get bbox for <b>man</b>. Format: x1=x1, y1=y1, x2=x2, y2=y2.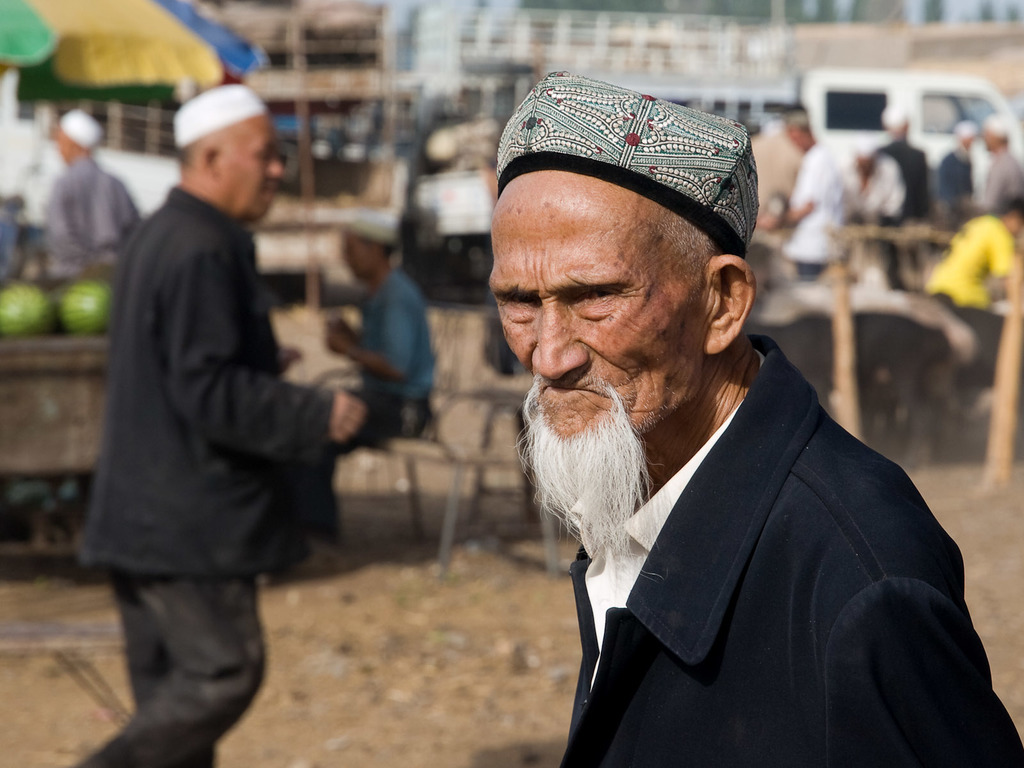
x1=935, y1=117, x2=979, y2=229.
